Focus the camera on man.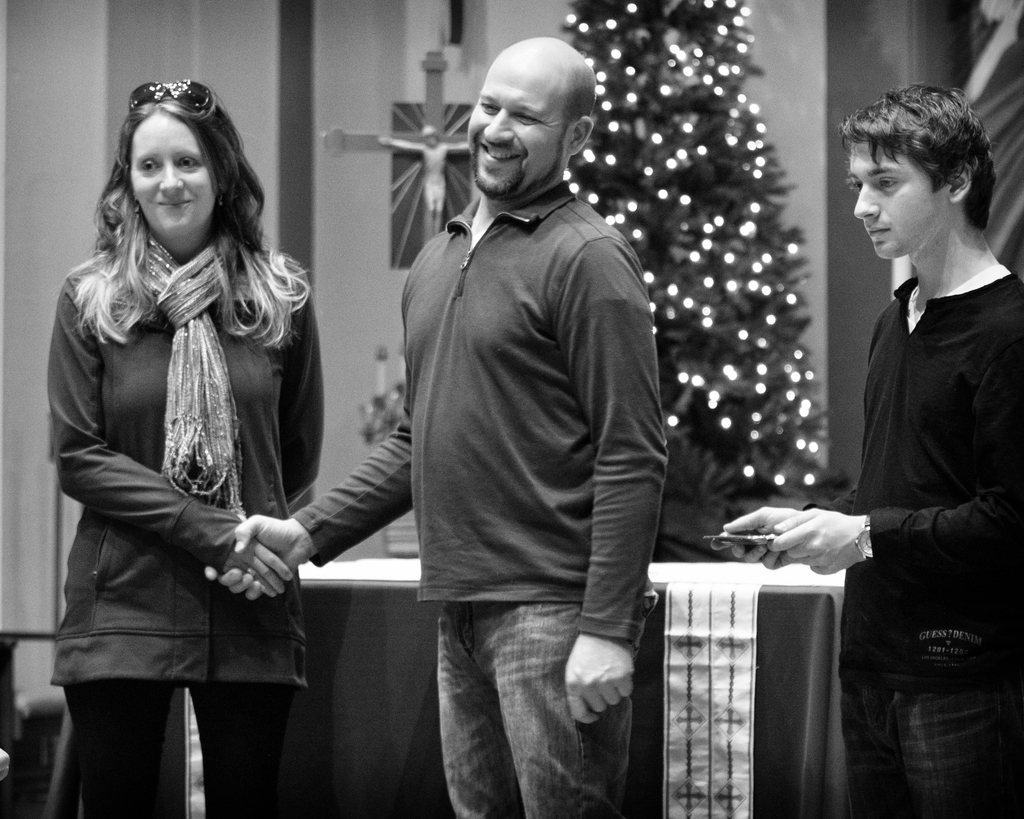
Focus region: left=717, top=83, right=1023, bottom=818.
